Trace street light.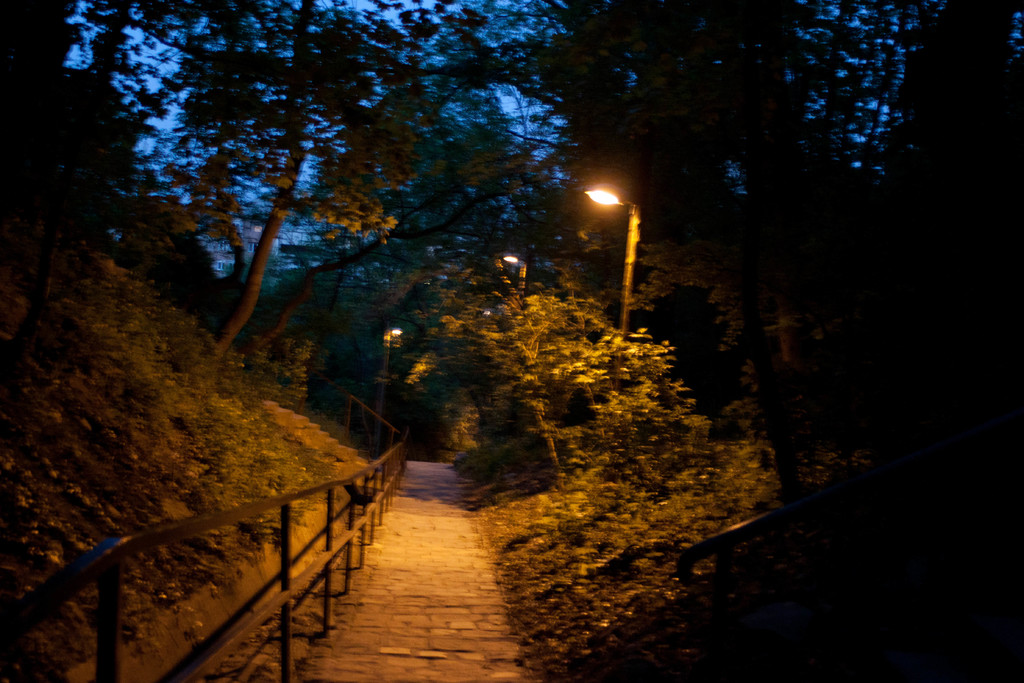
Traced to x1=492 y1=258 x2=525 y2=304.
